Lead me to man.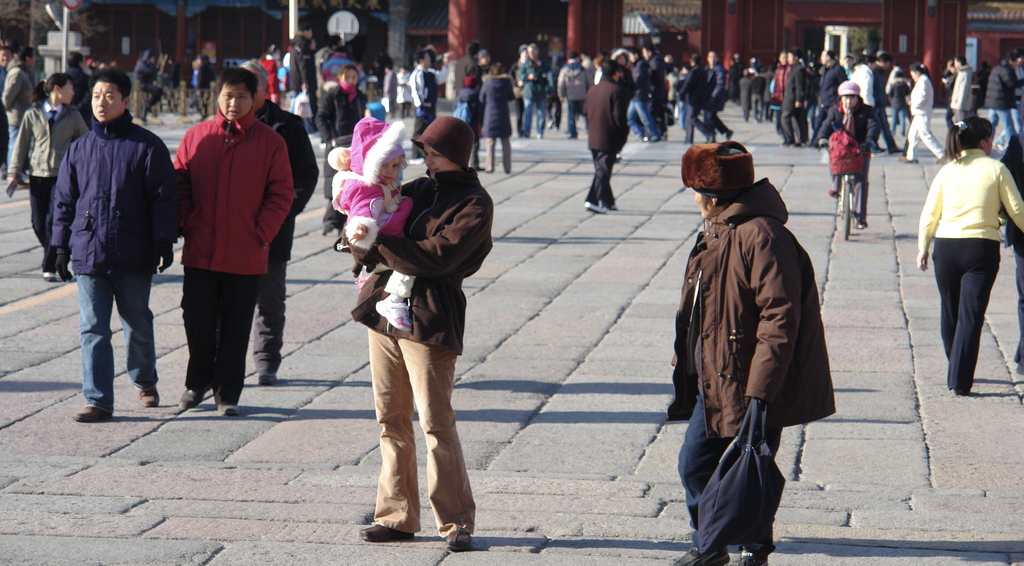
Lead to <bbox>5, 75, 97, 280</bbox>.
